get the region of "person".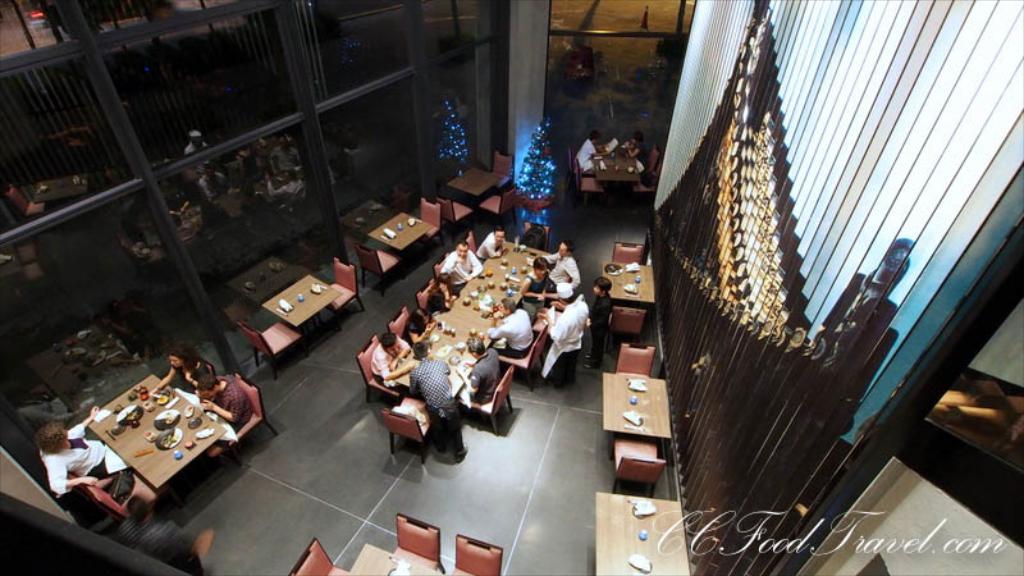
box(516, 253, 563, 316).
